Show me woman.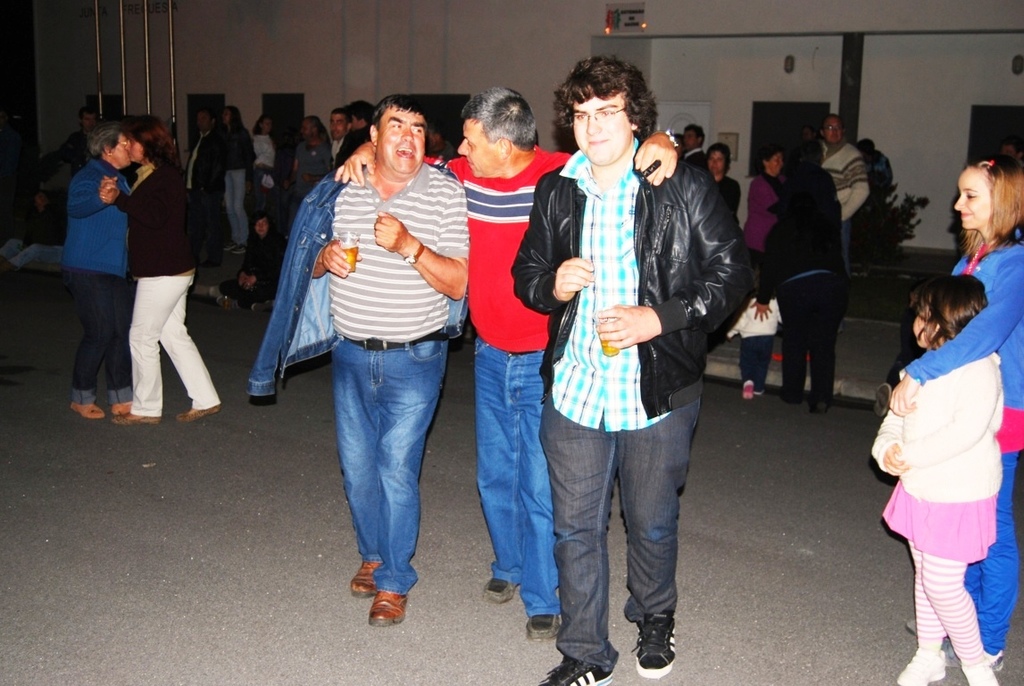
woman is here: x1=748, y1=136, x2=856, y2=416.
